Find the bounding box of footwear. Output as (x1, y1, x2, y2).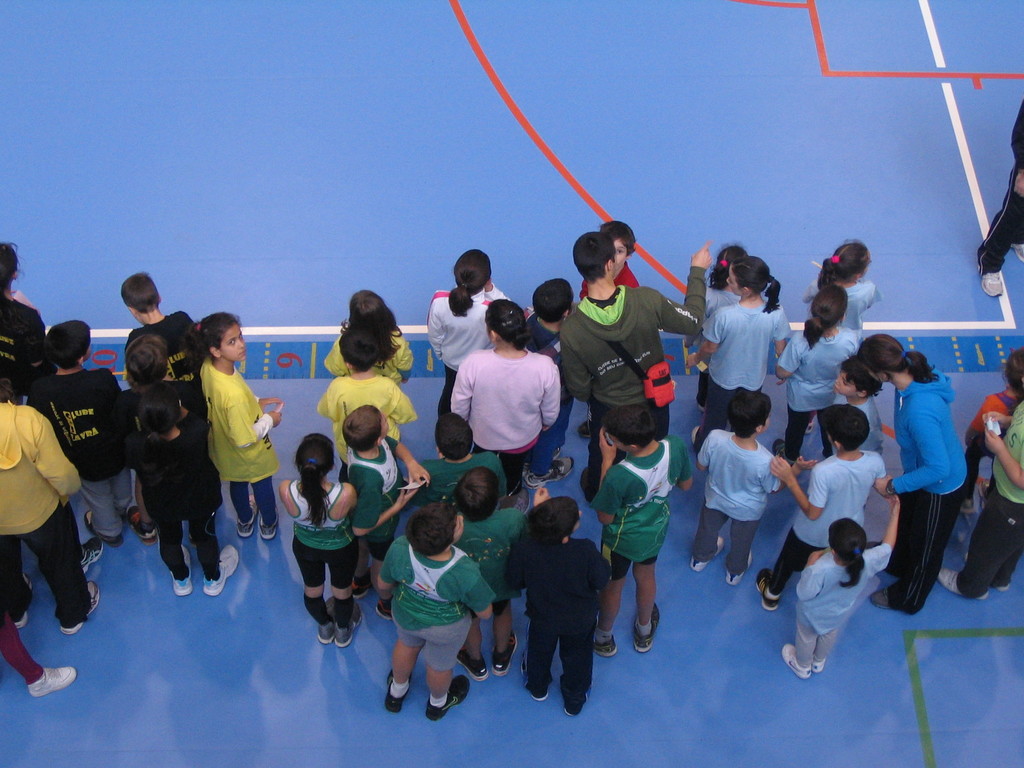
(62, 579, 99, 635).
